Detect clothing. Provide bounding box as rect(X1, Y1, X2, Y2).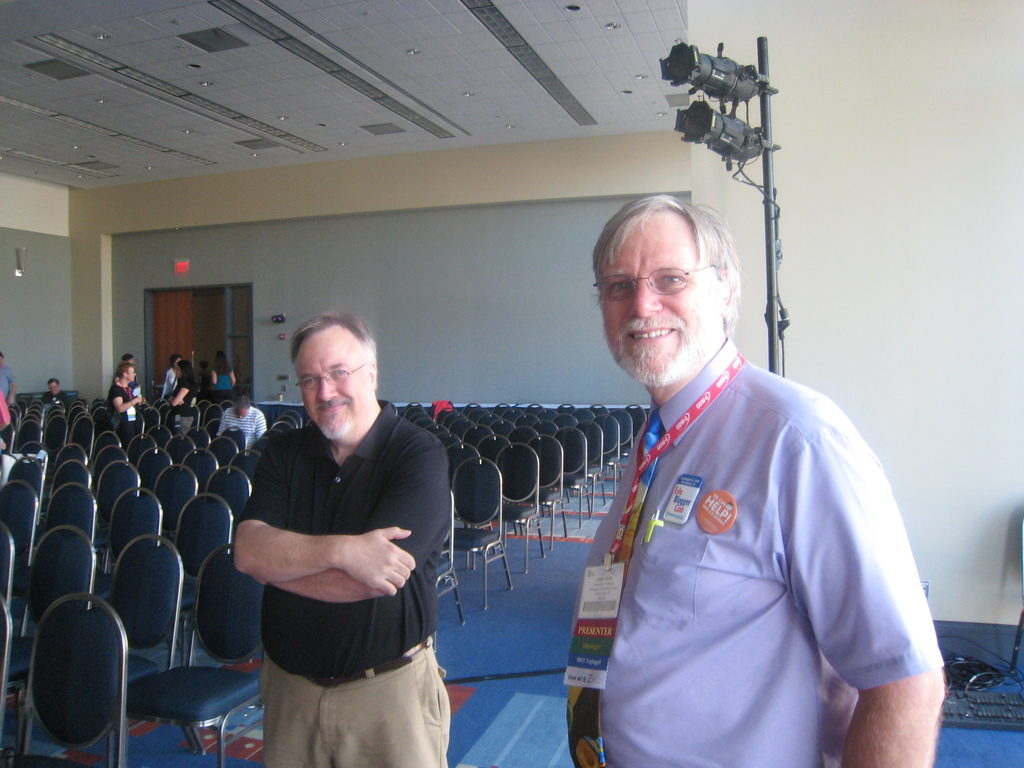
rect(111, 380, 130, 406).
